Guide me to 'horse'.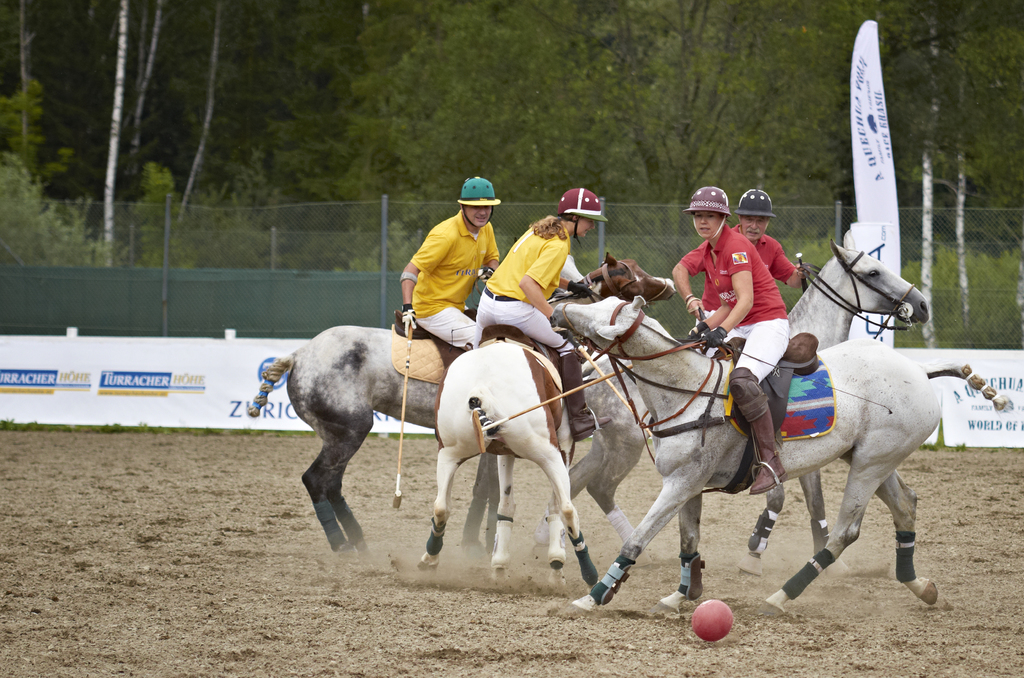
Guidance: {"x1": 547, "y1": 293, "x2": 943, "y2": 620}.
